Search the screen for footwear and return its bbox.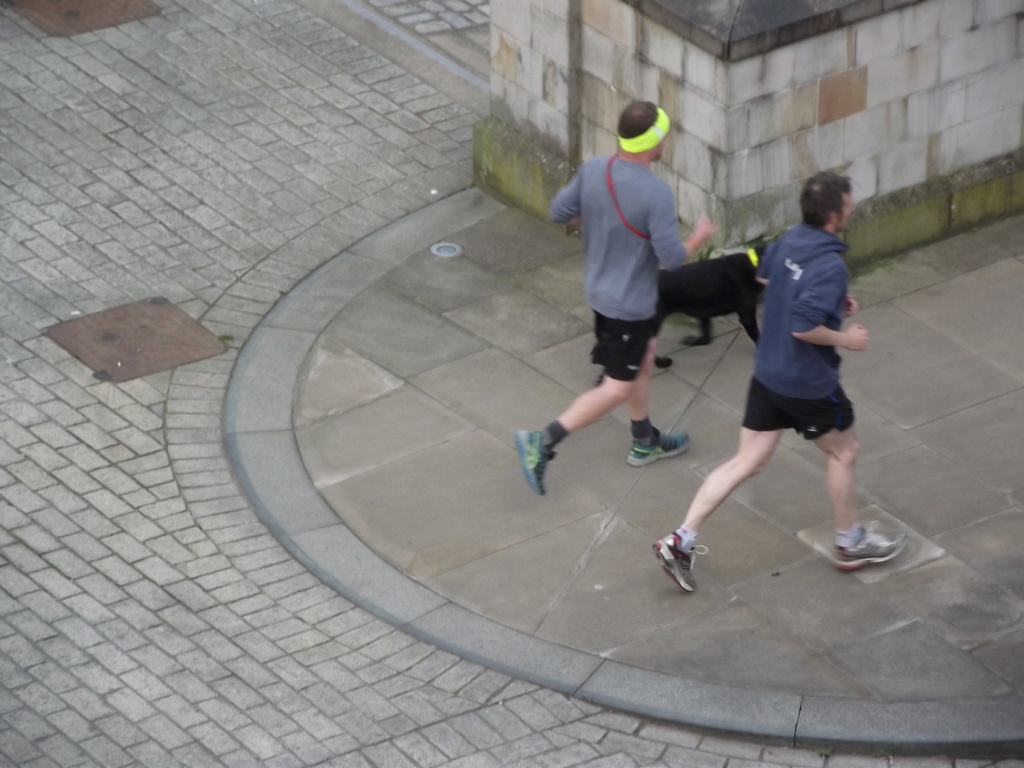
Found: [627, 426, 692, 466].
